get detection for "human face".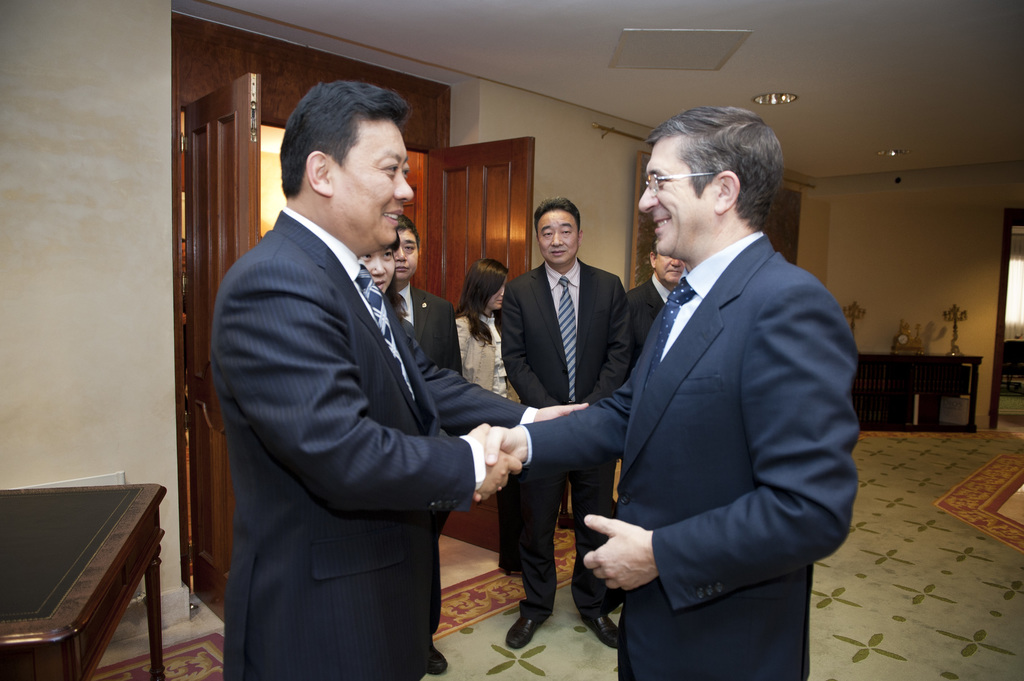
Detection: (652, 253, 682, 287).
